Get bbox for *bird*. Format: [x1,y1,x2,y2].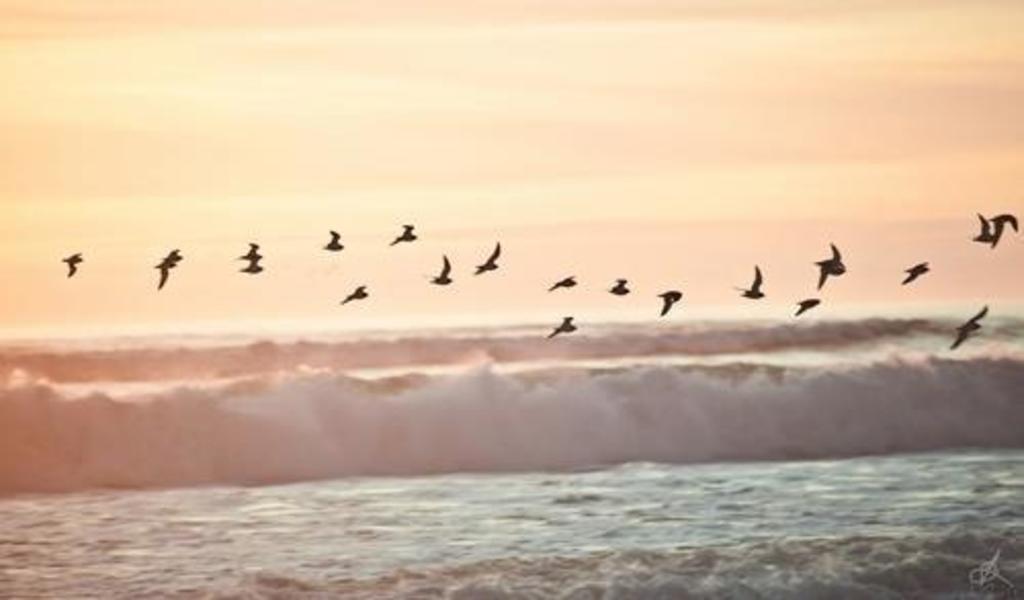
[795,299,823,311].
